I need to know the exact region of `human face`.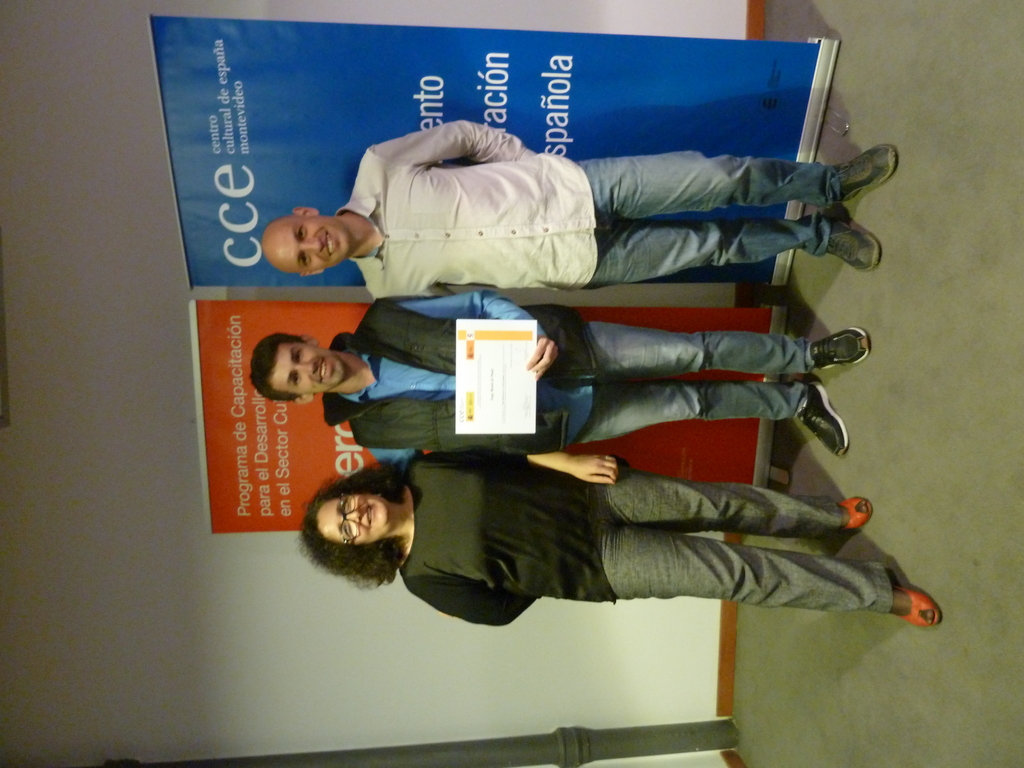
Region: locate(279, 216, 348, 274).
